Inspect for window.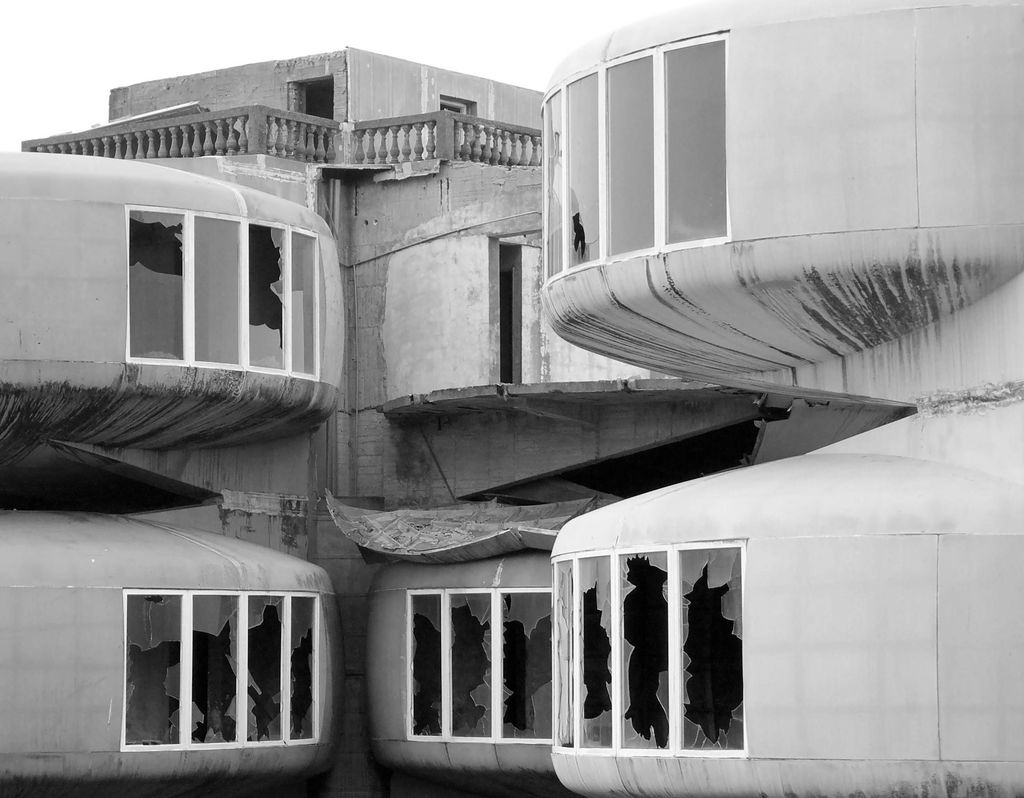
Inspection: rect(437, 95, 477, 149).
